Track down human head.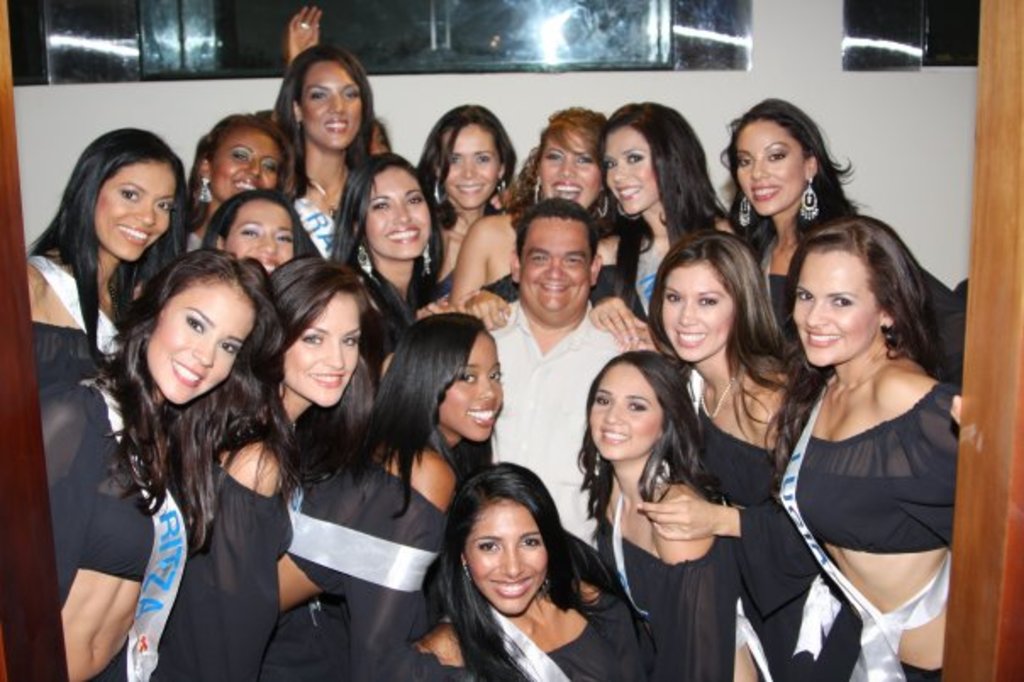
Tracked to bbox(390, 307, 504, 446).
